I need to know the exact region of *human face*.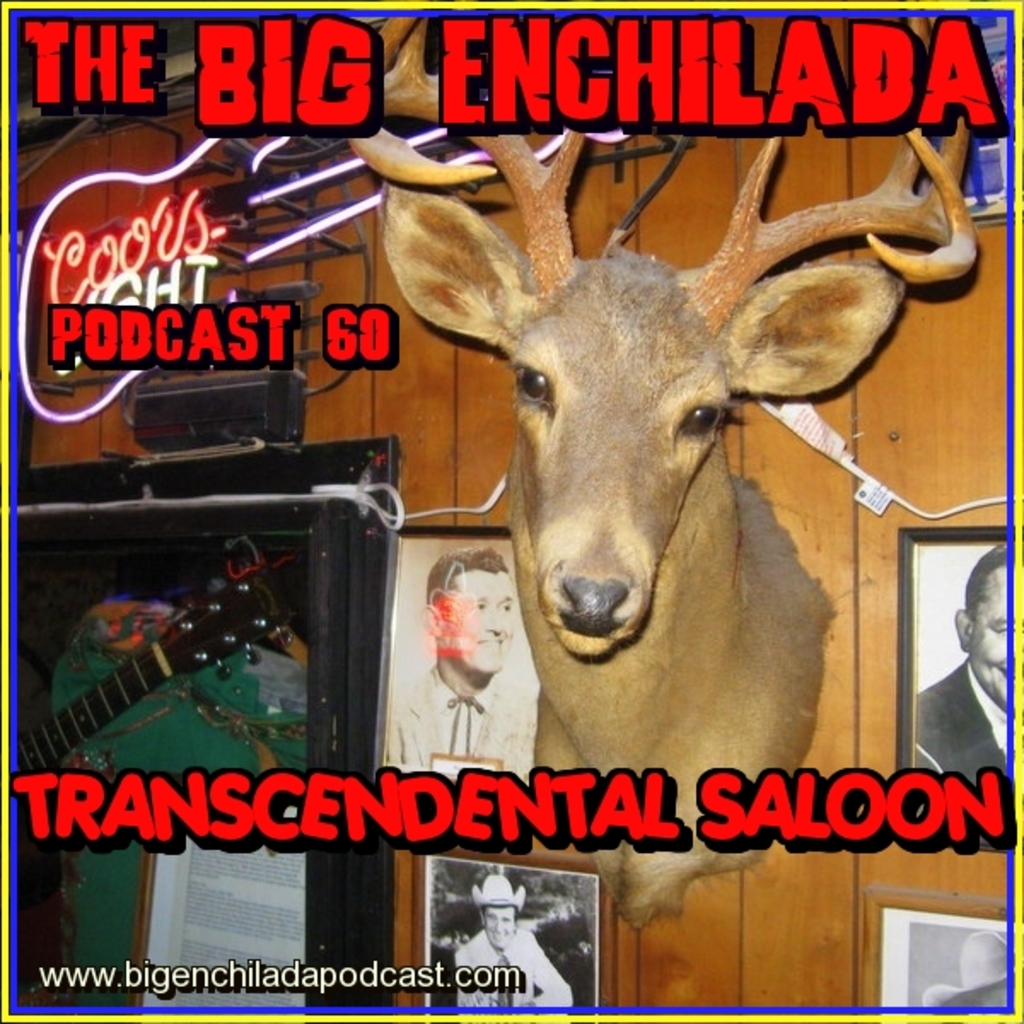
Region: rect(442, 568, 512, 671).
